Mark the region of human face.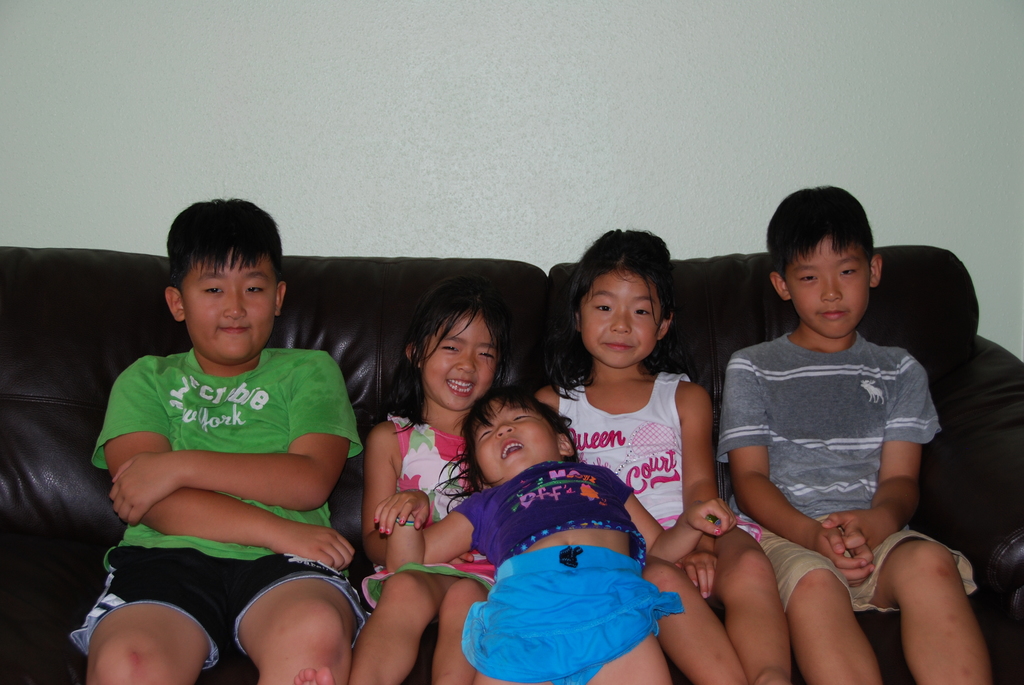
Region: <bbox>180, 244, 278, 363</bbox>.
